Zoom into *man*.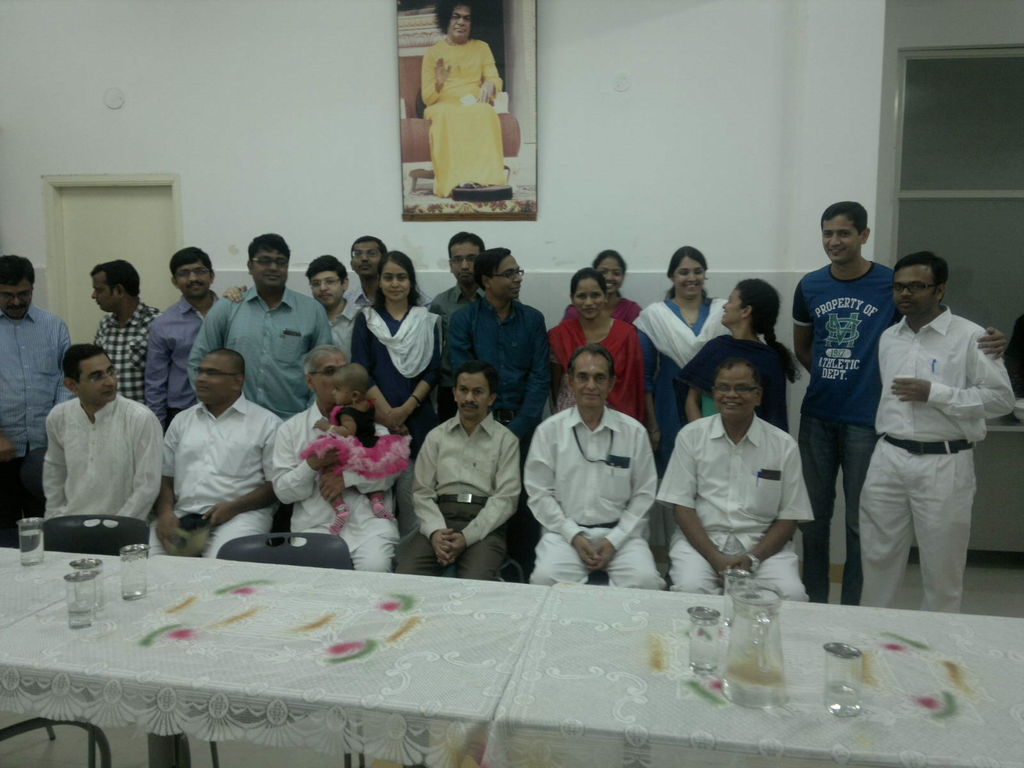
Zoom target: (left=88, top=259, right=164, bottom=408).
